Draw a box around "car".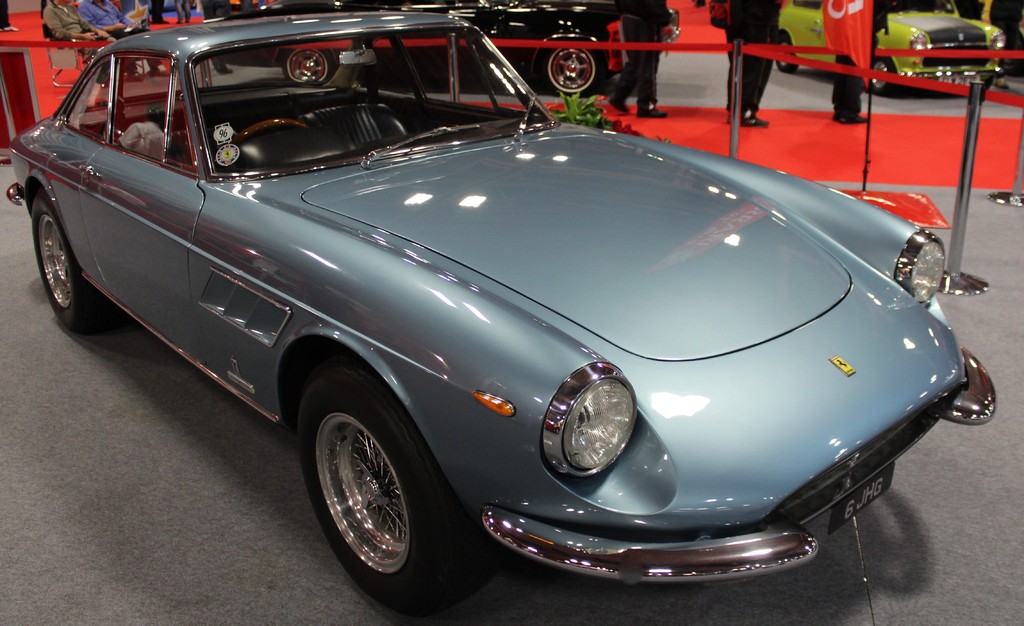
<bbox>7, 15, 1002, 613</bbox>.
